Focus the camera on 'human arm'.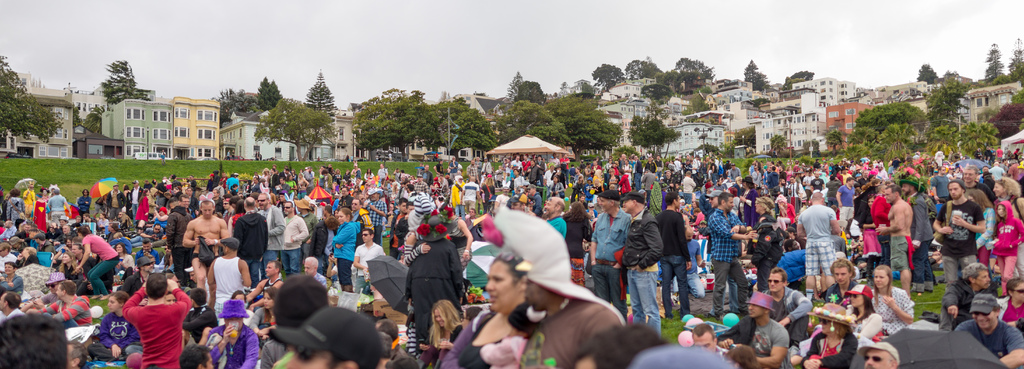
Focus region: bbox(244, 271, 266, 307).
